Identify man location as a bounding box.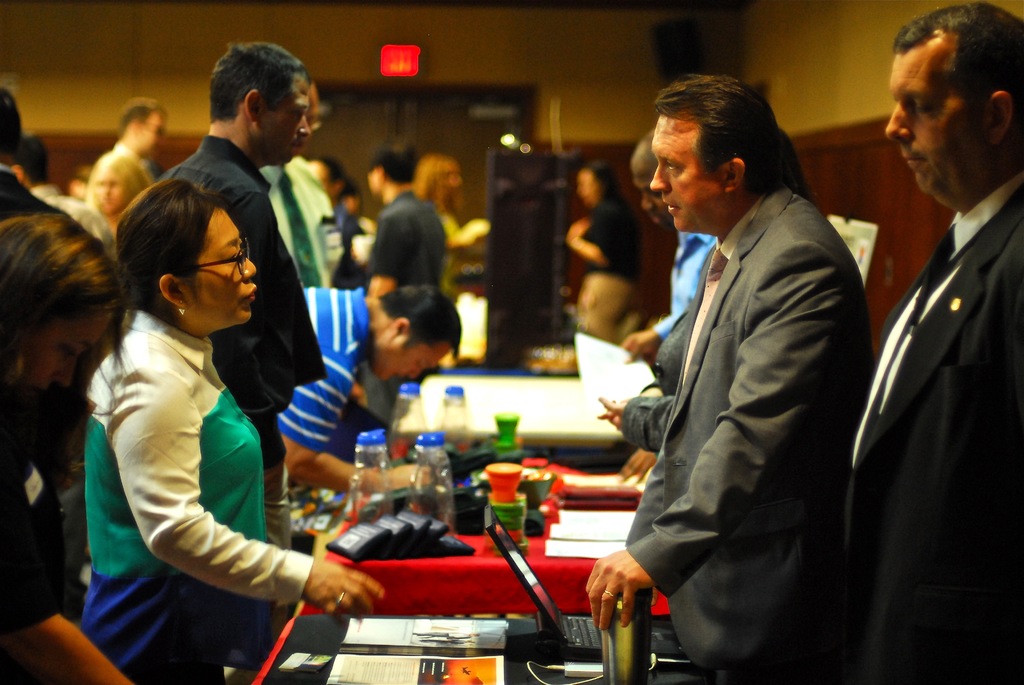
[left=271, top=276, right=477, bottom=558].
